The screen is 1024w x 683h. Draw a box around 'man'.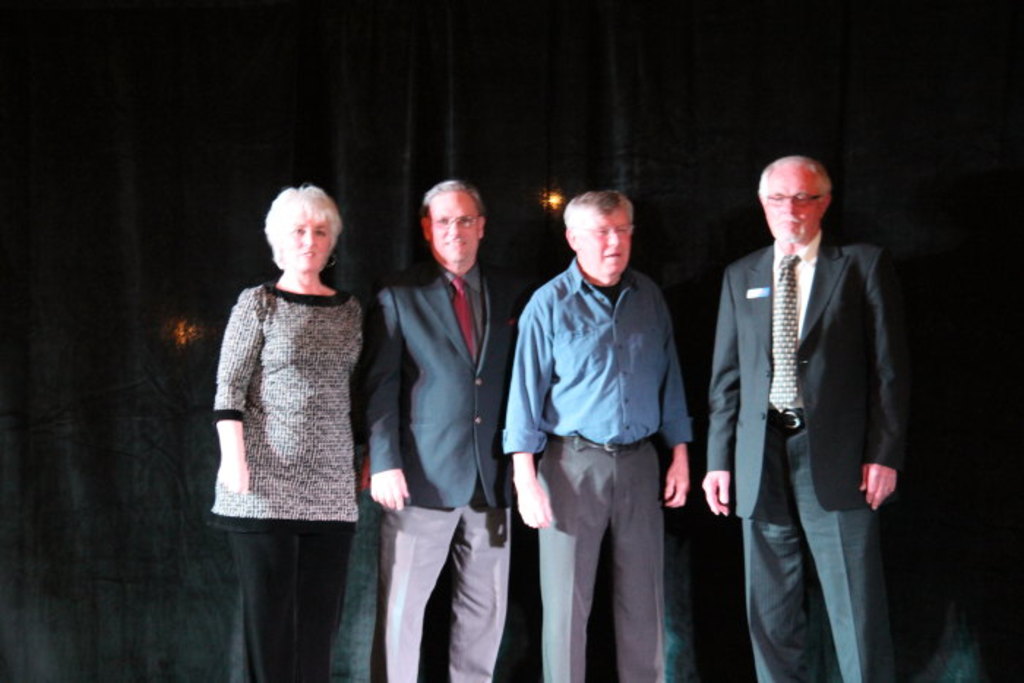
{"left": 696, "top": 158, "right": 906, "bottom": 682}.
